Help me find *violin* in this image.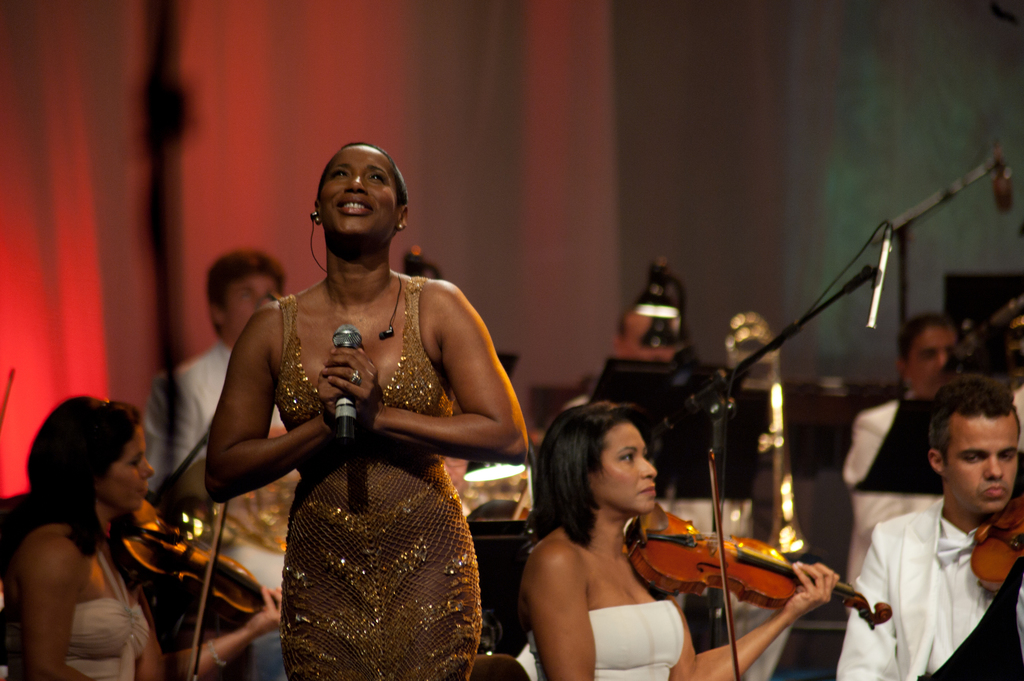
Found it: <region>150, 426, 211, 506</region>.
